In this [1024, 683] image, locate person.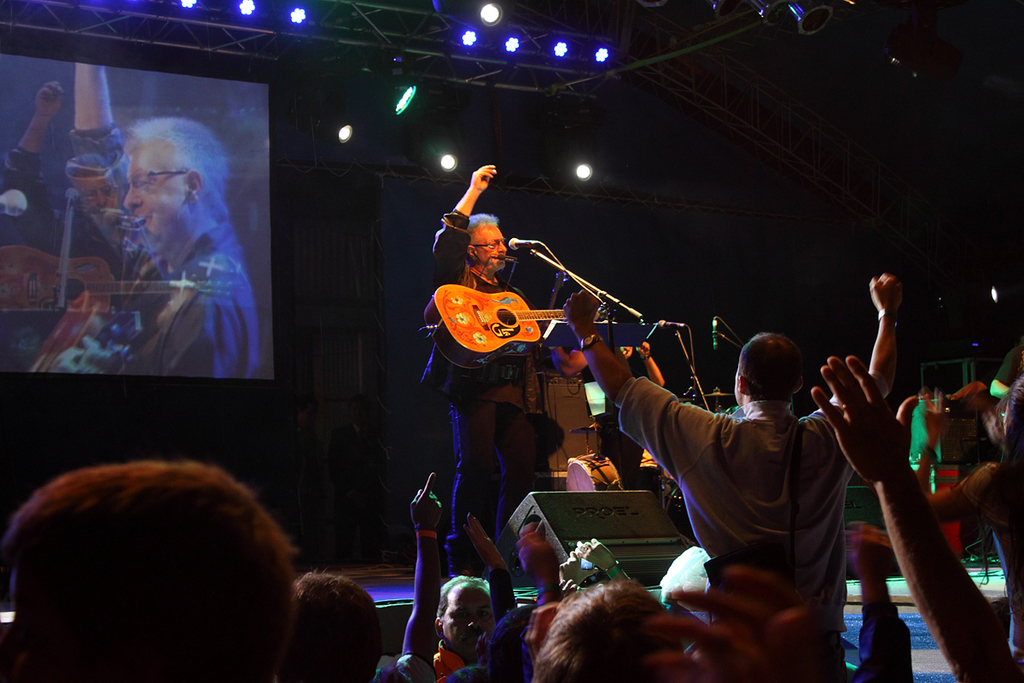
Bounding box: 523/581/713/682.
